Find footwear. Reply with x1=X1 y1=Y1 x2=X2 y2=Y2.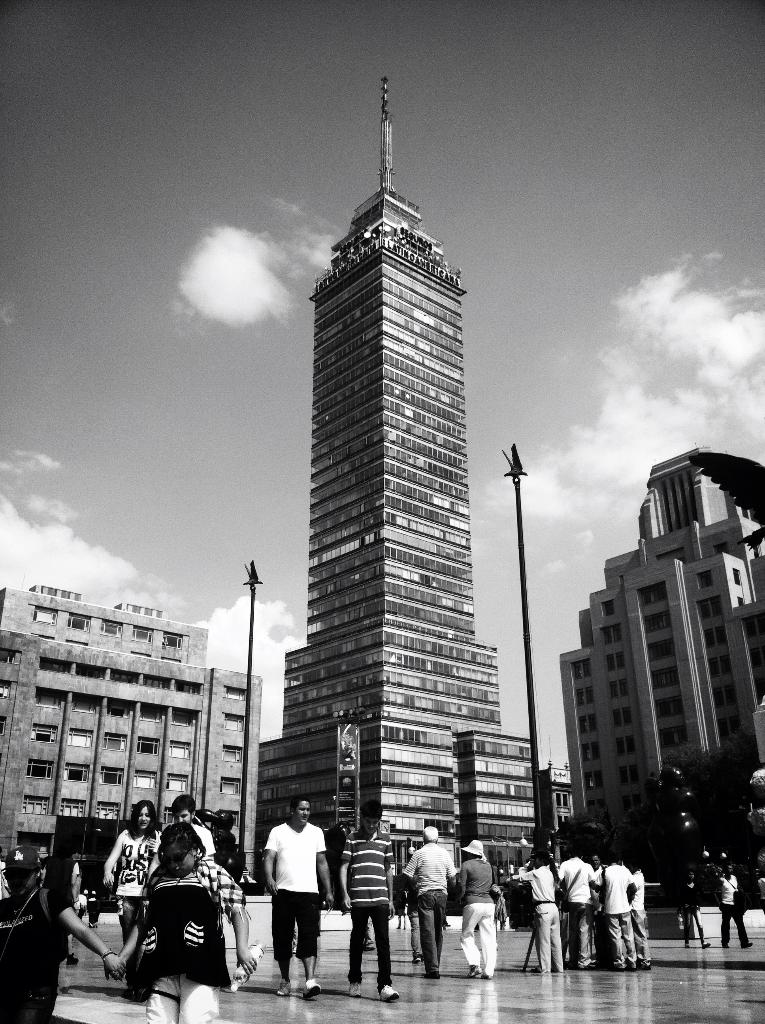
x1=273 y1=982 x2=289 y2=998.
